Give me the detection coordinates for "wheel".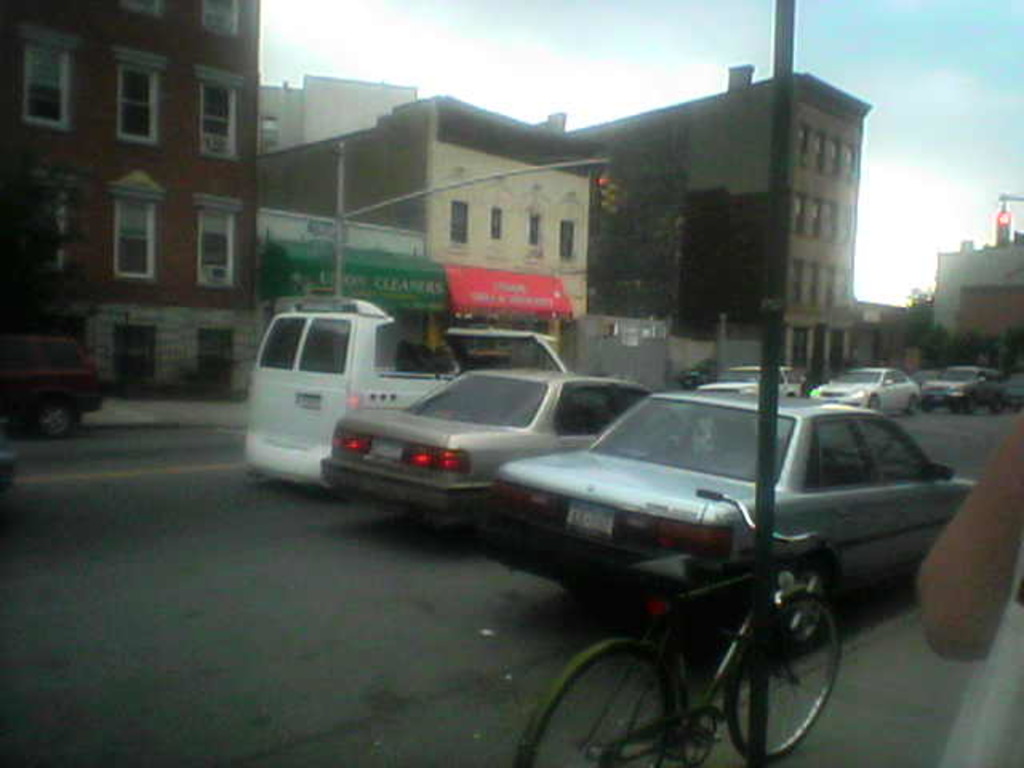
512,640,680,766.
